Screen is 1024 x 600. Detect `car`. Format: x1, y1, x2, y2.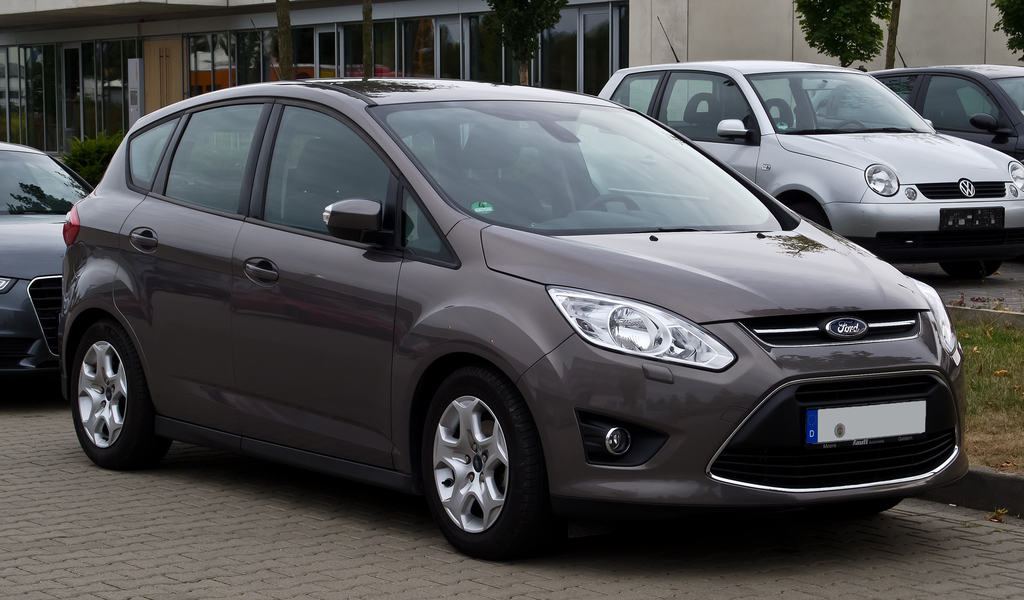
596, 49, 1023, 275.
